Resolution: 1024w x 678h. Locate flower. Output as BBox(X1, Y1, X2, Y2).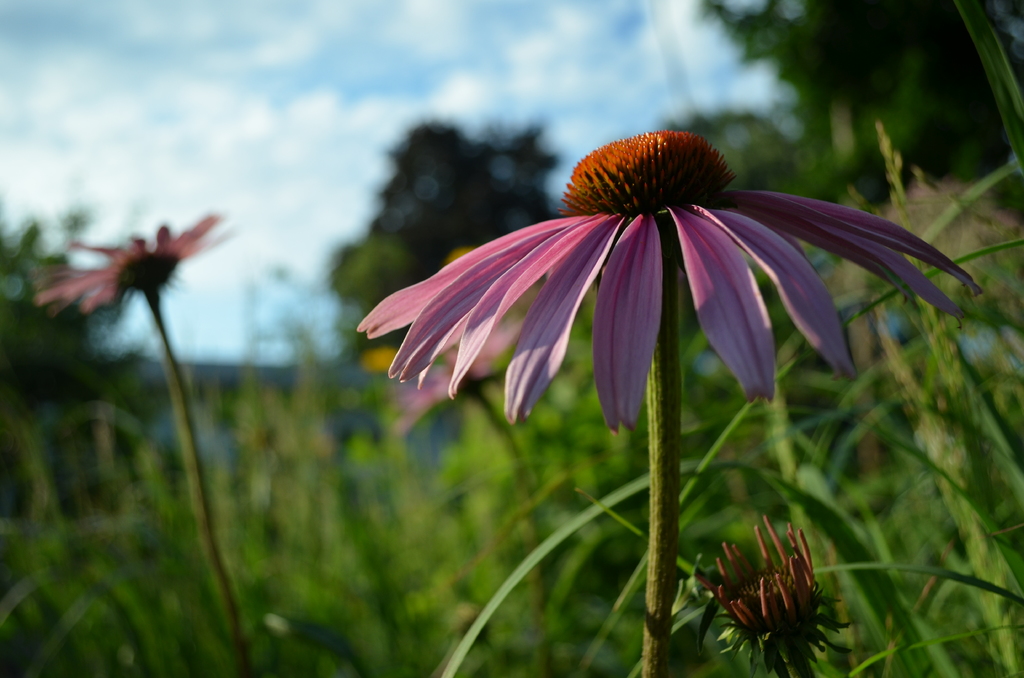
BBox(696, 514, 820, 633).
